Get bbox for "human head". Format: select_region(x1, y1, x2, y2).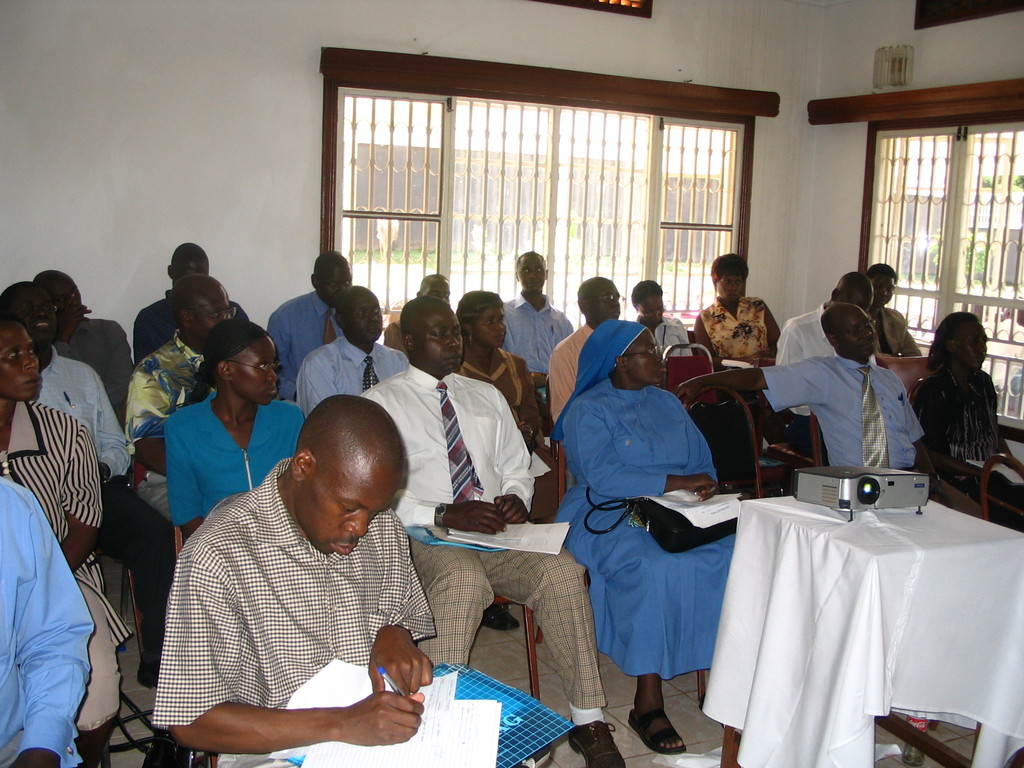
select_region(632, 280, 664, 328).
